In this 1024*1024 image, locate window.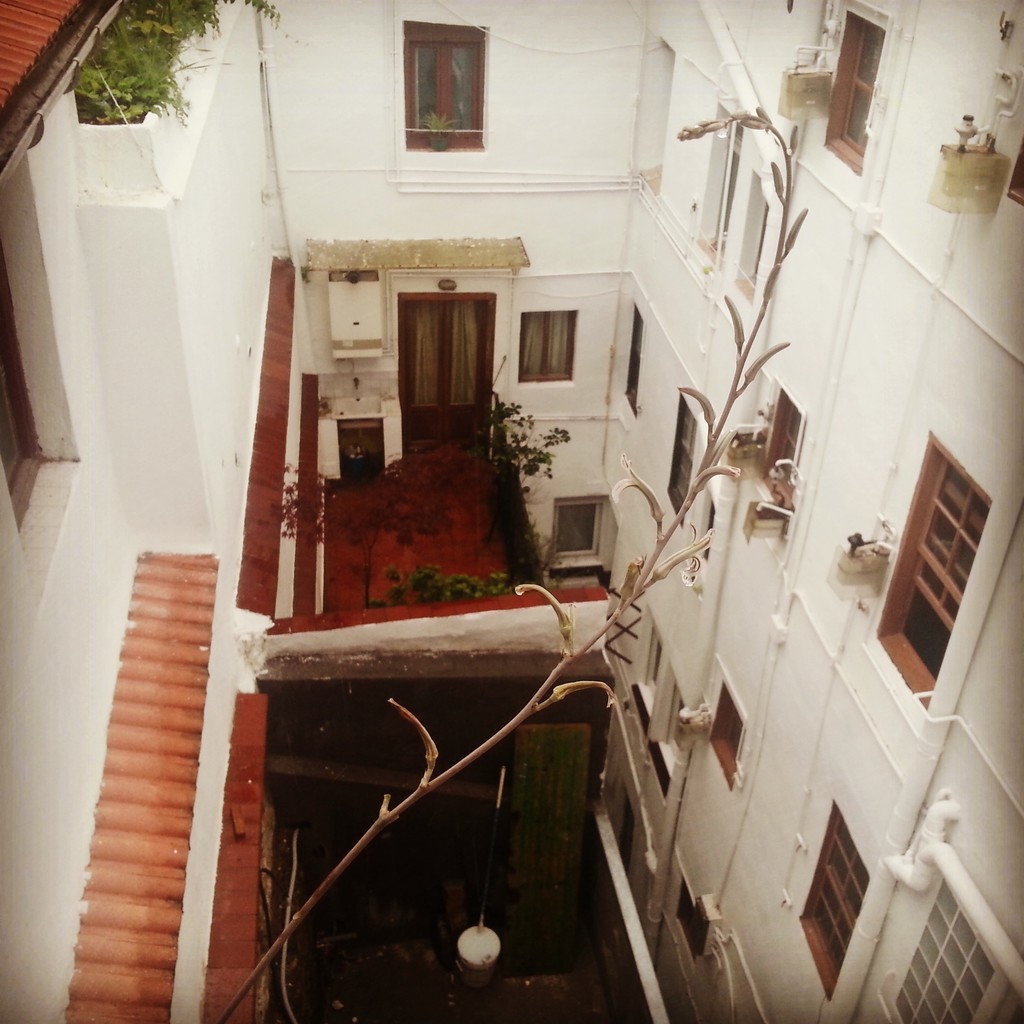
Bounding box: <region>1000, 147, 1023, 209</region>.
